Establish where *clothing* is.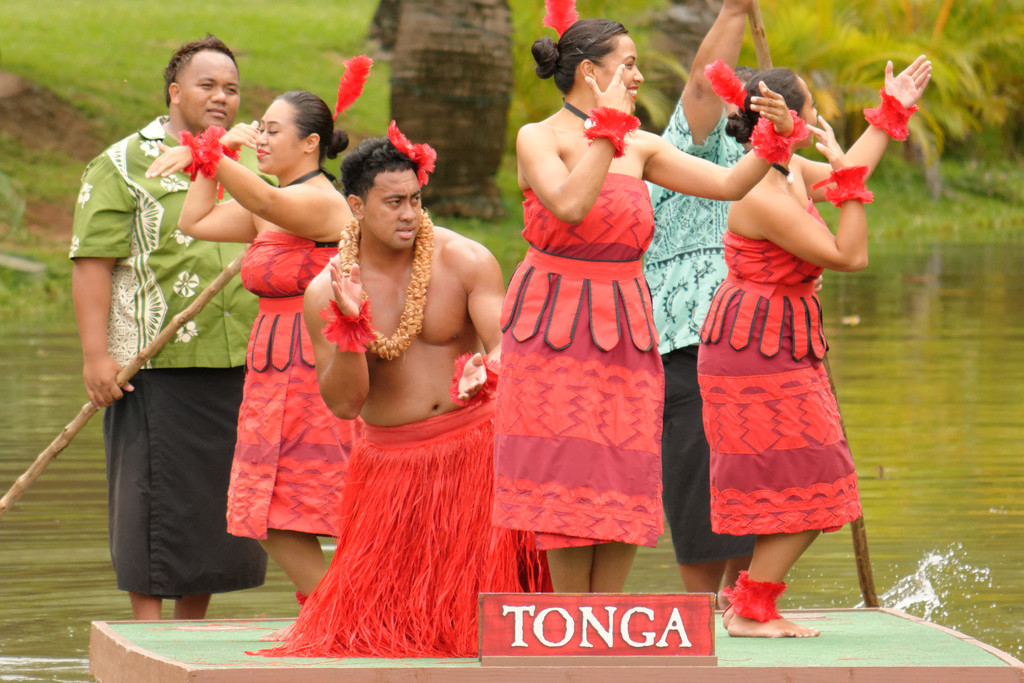
Established at [228,229,362,537].
